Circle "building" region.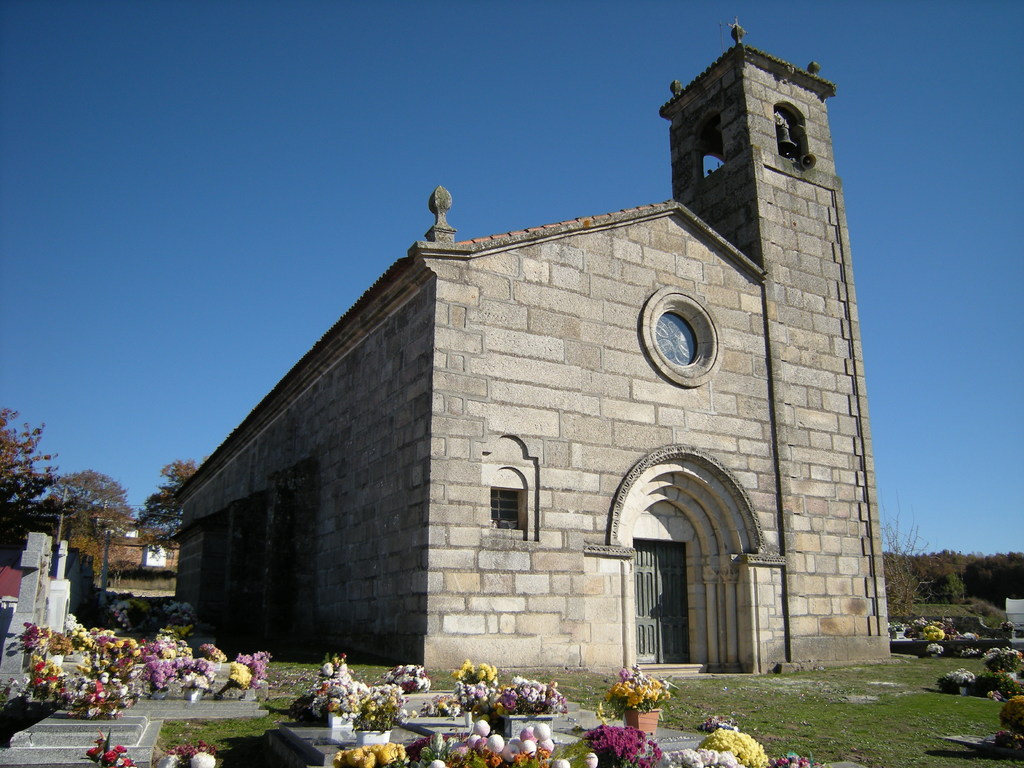
Region: [x1=173, y1=15, x2=890, y2=664].
